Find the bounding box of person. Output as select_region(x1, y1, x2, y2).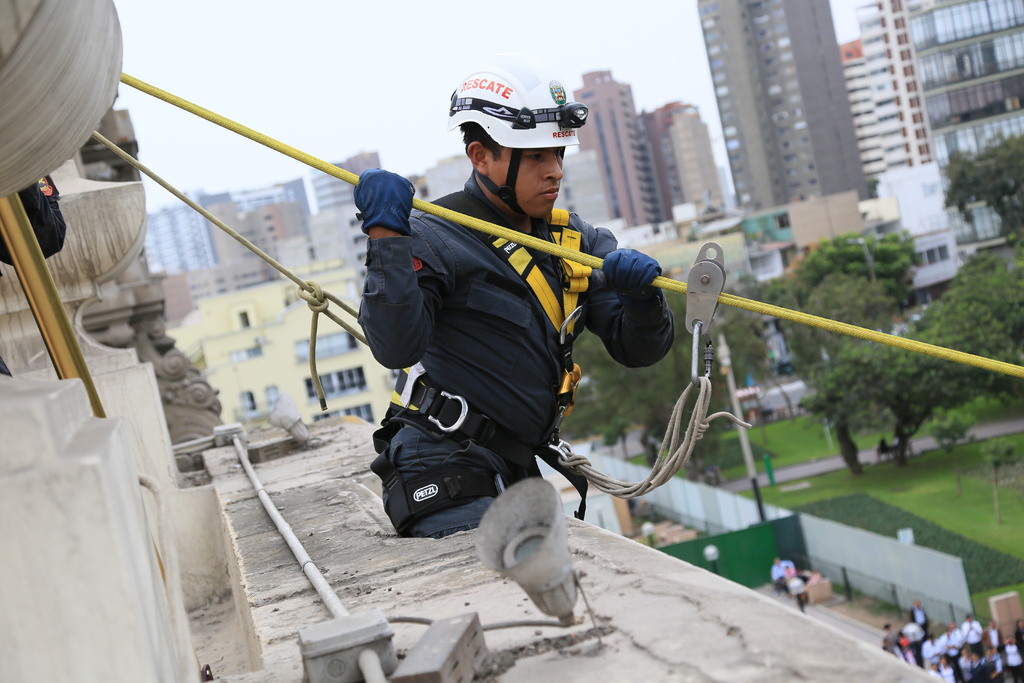
select_region(353, 58, 673, 536).
